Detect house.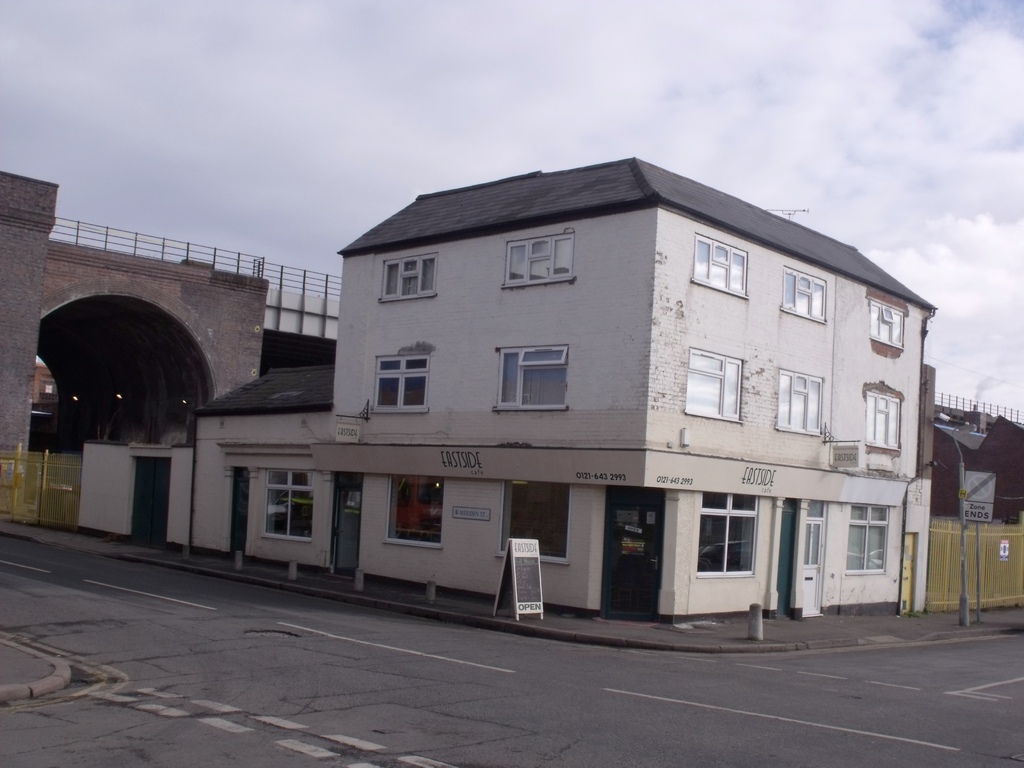
Detected at bbox(35, 363, 52, 403).
